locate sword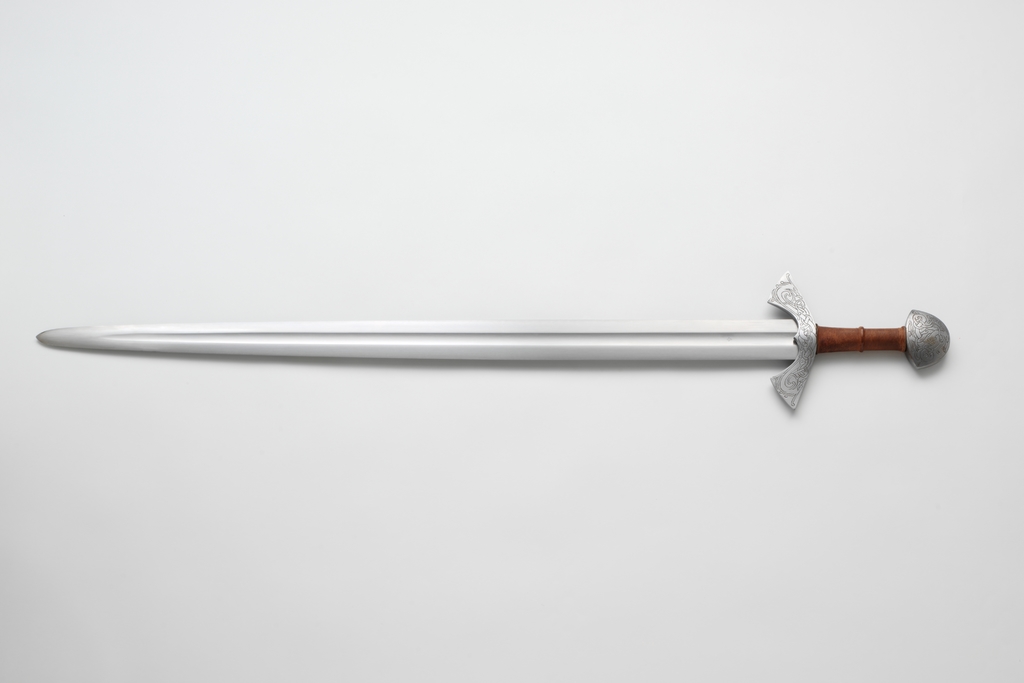
x1=35, y1=269, x2=952, y2=410
